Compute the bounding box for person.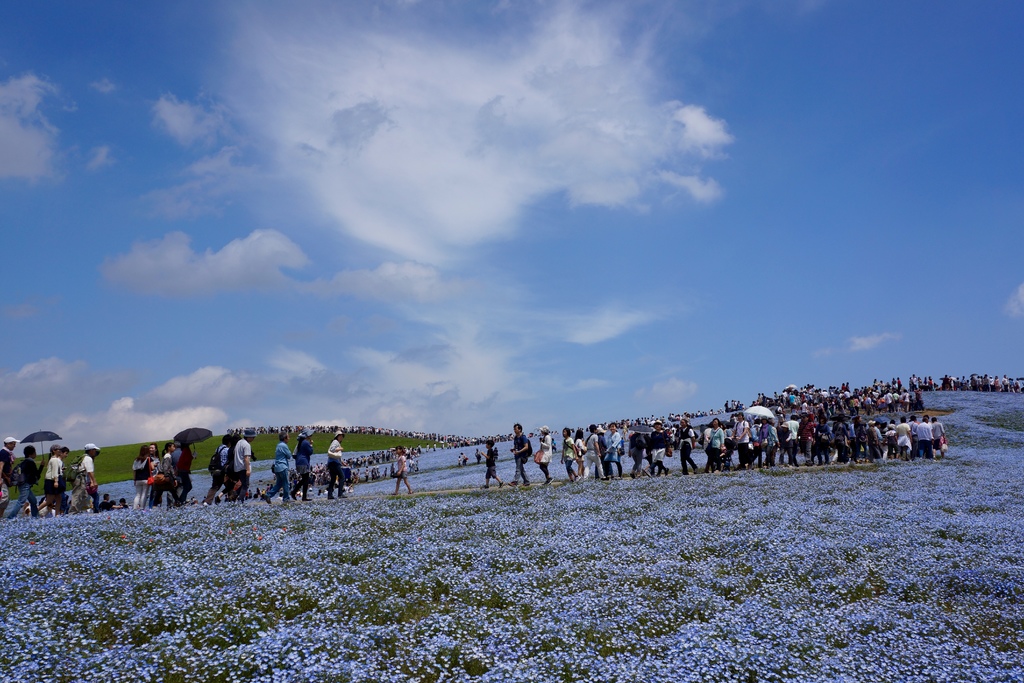
[left=932, top=417, right=948, bottom=458].
